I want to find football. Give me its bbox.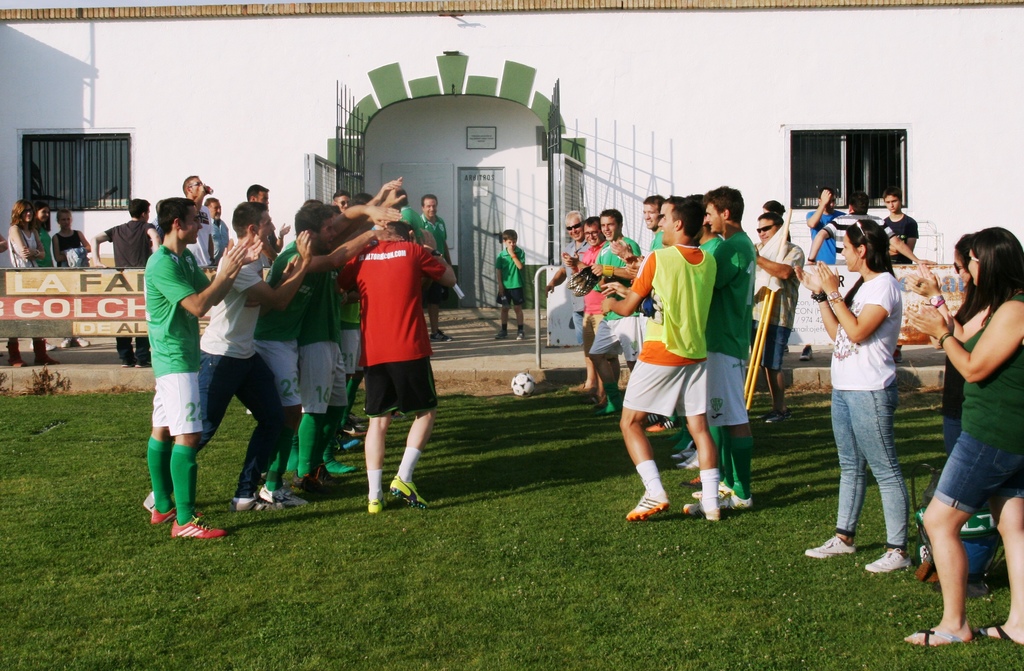
select_region(513, 369, 535, 398).
